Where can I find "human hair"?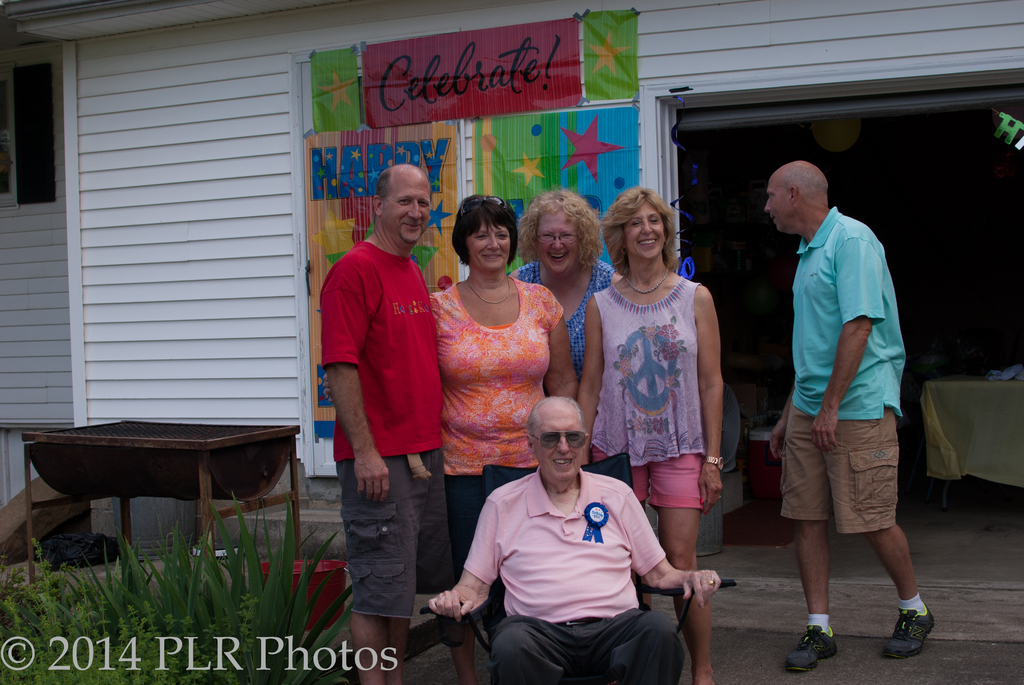
You can find it at {"x1": 525, "y1": 393, "x2": 587, "y2": 430}.
